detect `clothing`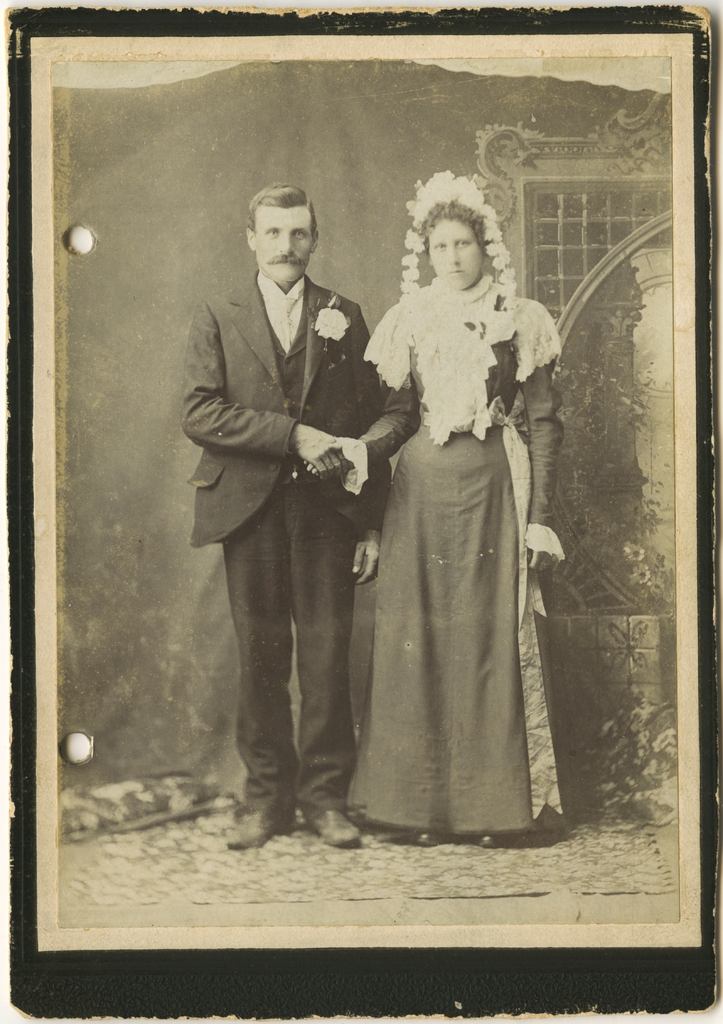
bbox=[333, 228, 576, 826]
